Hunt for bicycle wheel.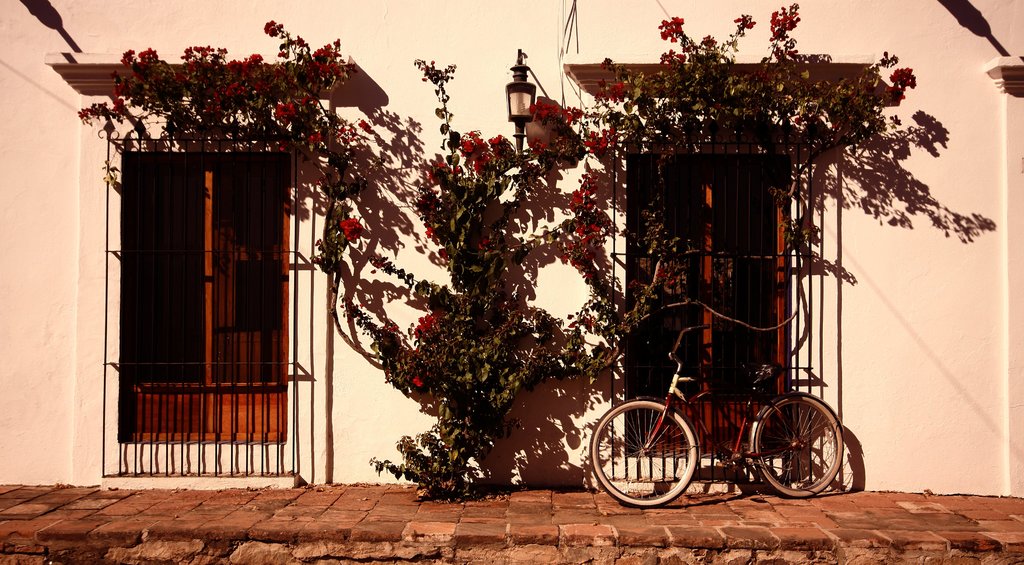
Hunted down at (left=590, top=391, right=701, bottom=509).
